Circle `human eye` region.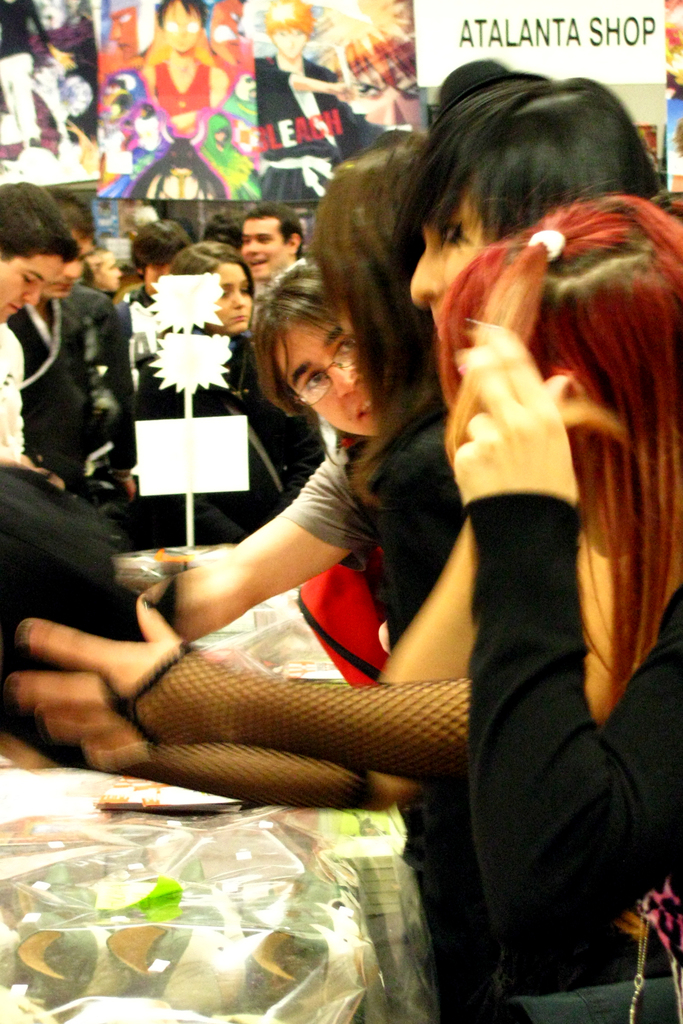
Region: bbox=[242, 238, 250, 245].
